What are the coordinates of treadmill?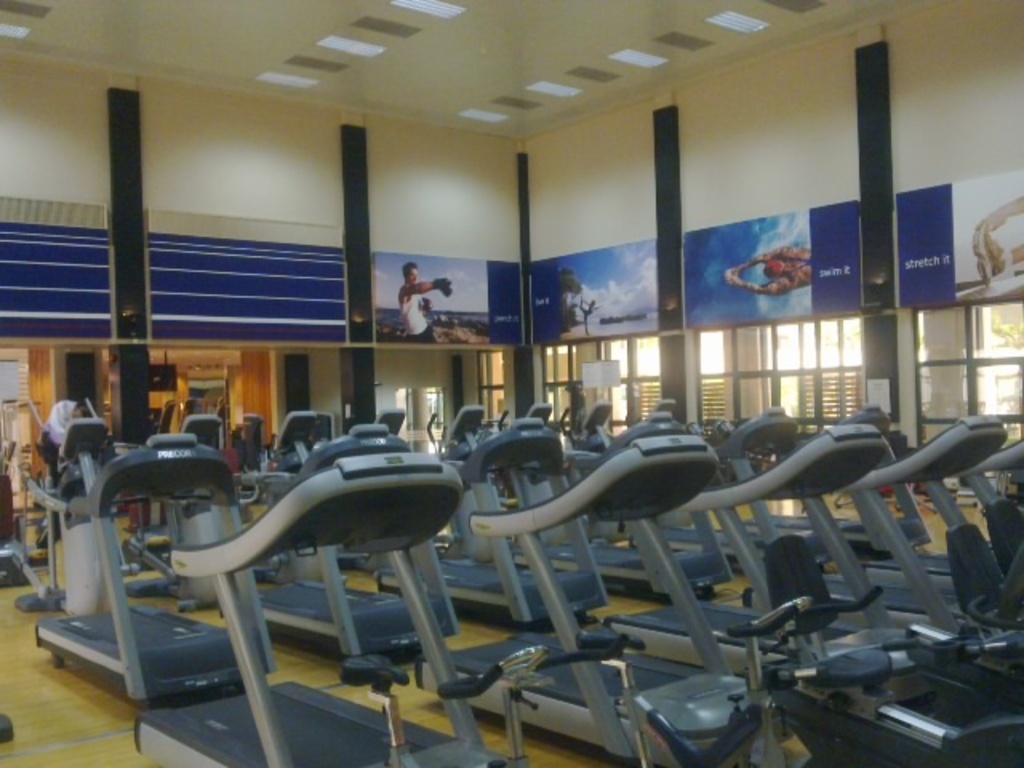
(510, 411, 734, 597).
